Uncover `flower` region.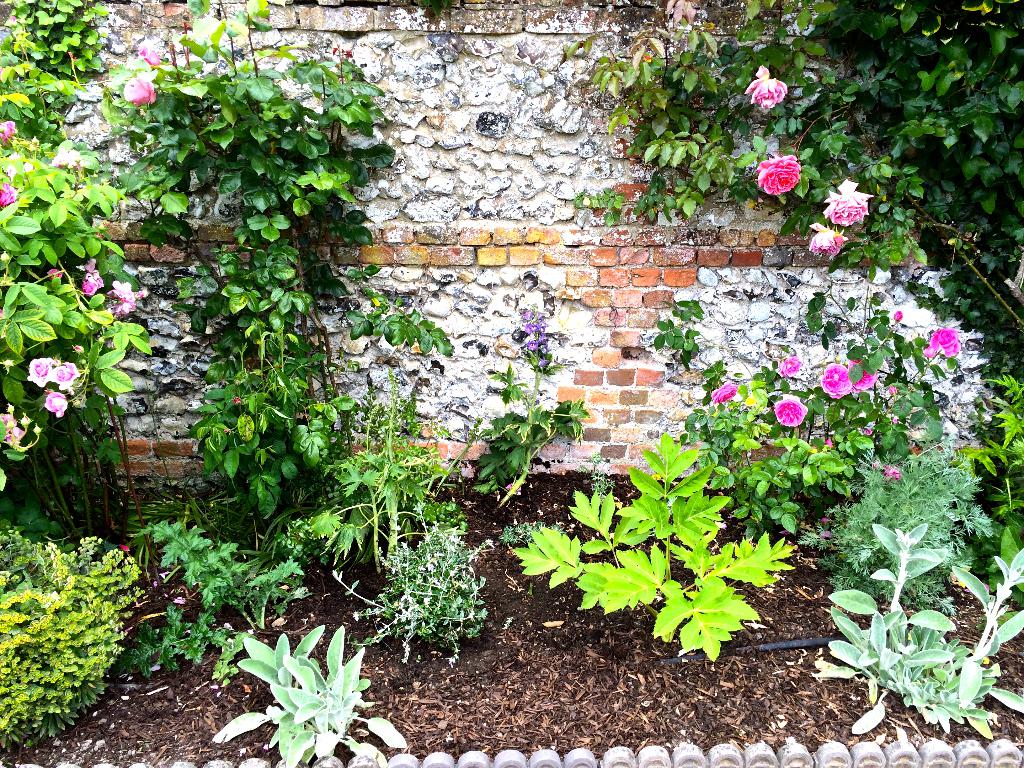
Uncovered: [left=743, top=61, right=788, bottom=109].
